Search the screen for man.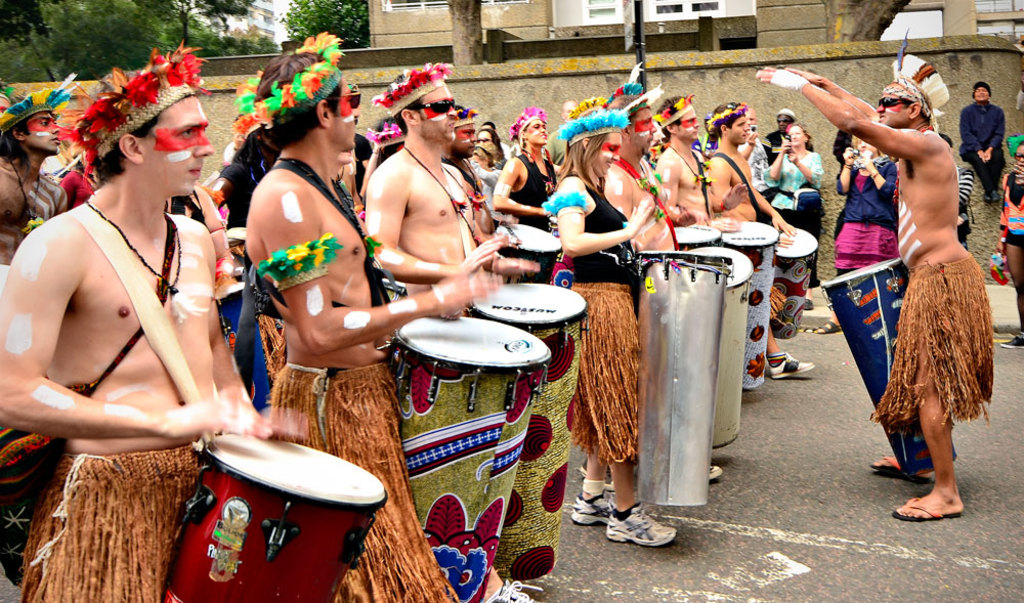
Found at box=[594, 88, 722, 482].
